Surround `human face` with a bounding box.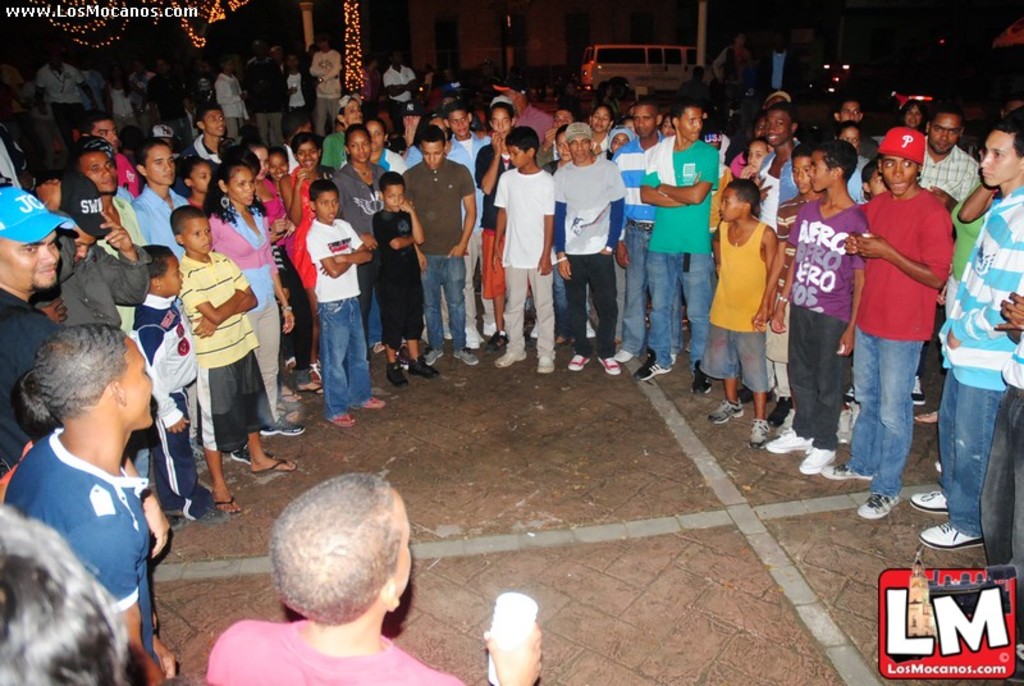
left=224, top=166, right=255, bottom=209.
